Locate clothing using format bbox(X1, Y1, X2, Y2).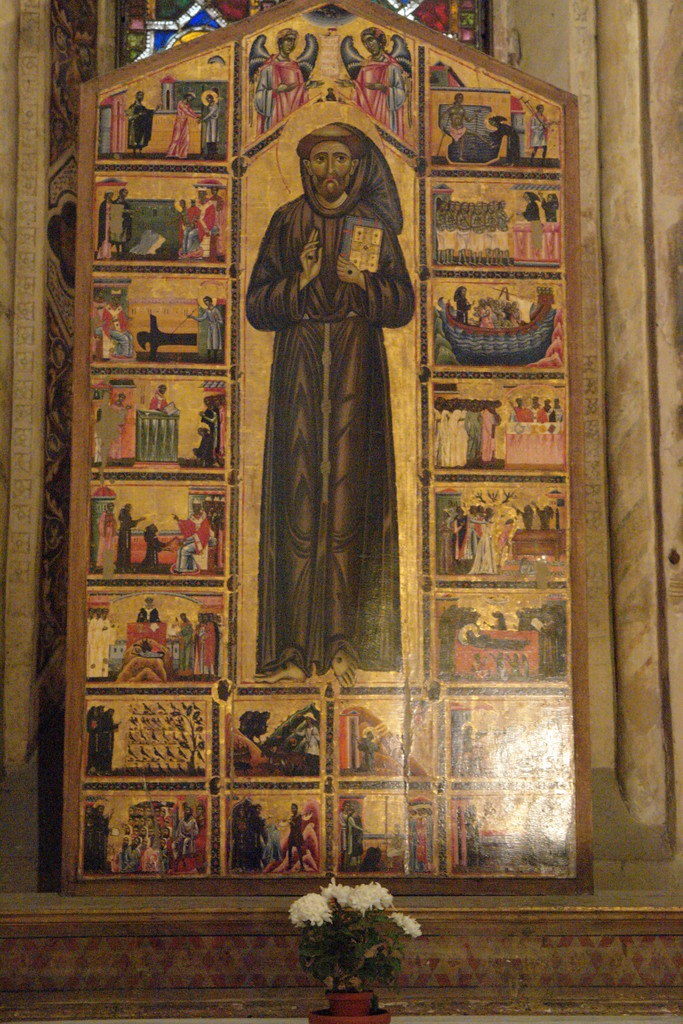
bbox(338, 810, 345, 852).
